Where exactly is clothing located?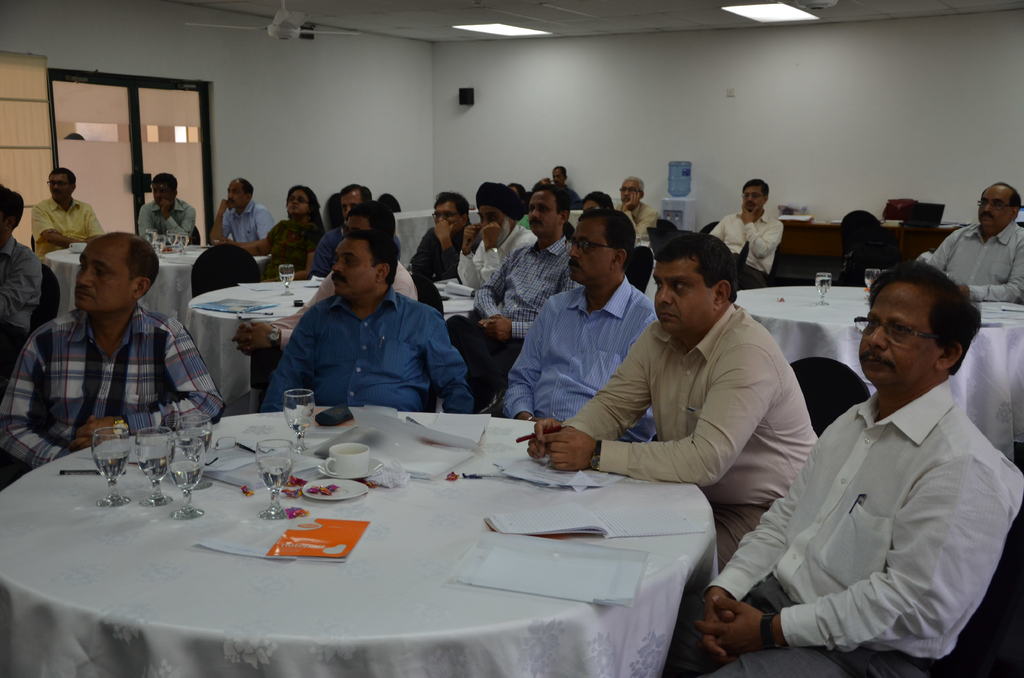
Its bounding box is l=224, t=197, r=274, b=234.
